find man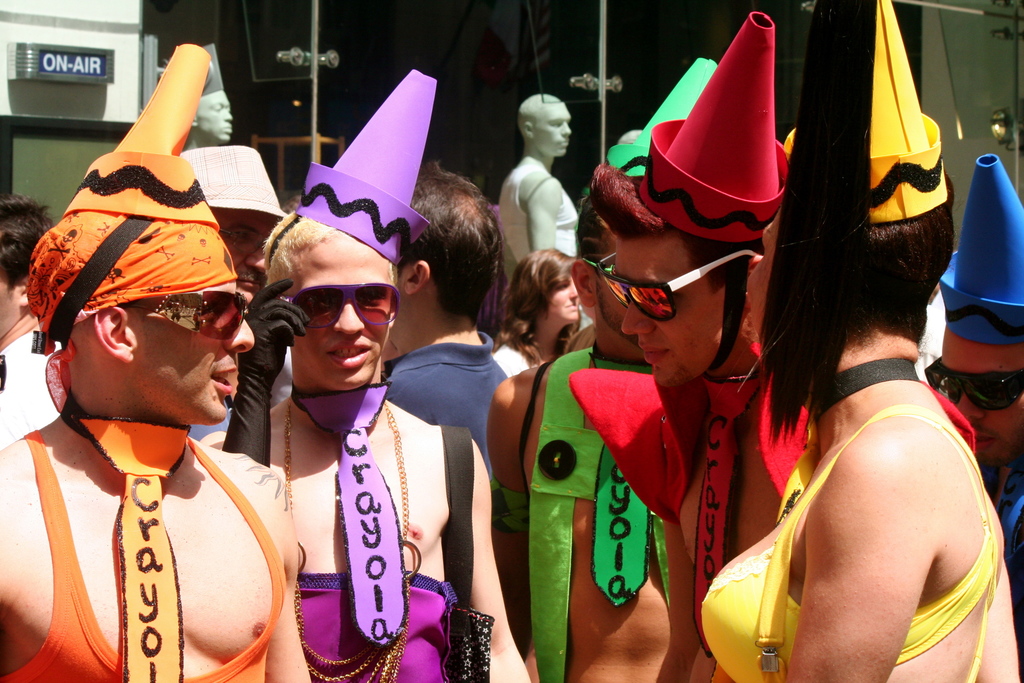
{"x1": 922, "y1": 150, "x2": 1023, "y2": 615}
